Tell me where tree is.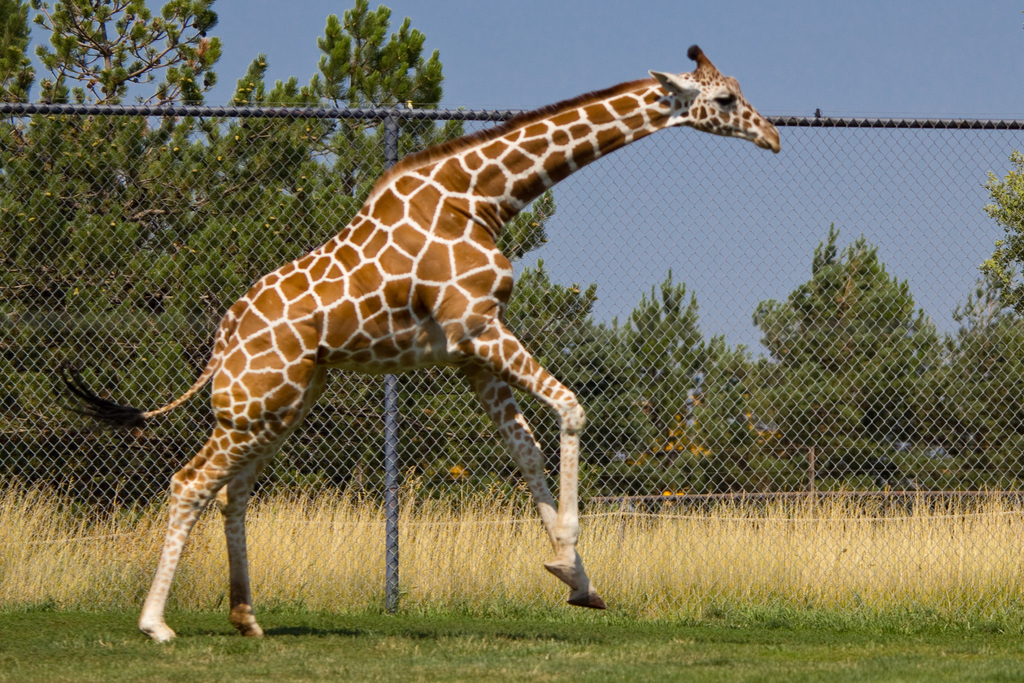
tree is at 949, 154, 1023, 500.
